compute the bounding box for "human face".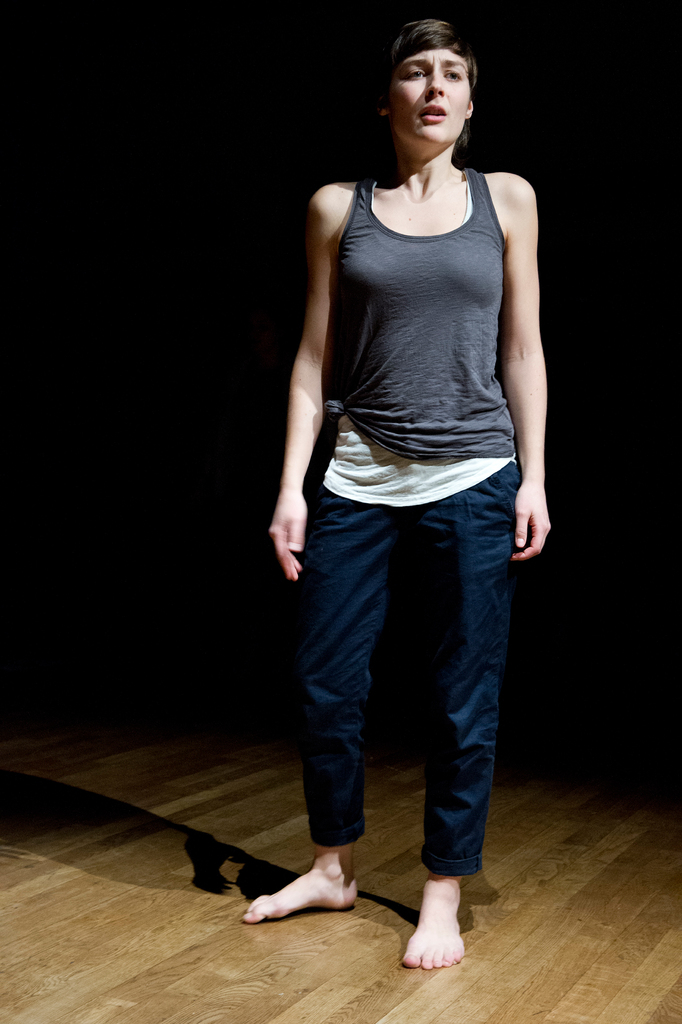
390,39,469,144.
